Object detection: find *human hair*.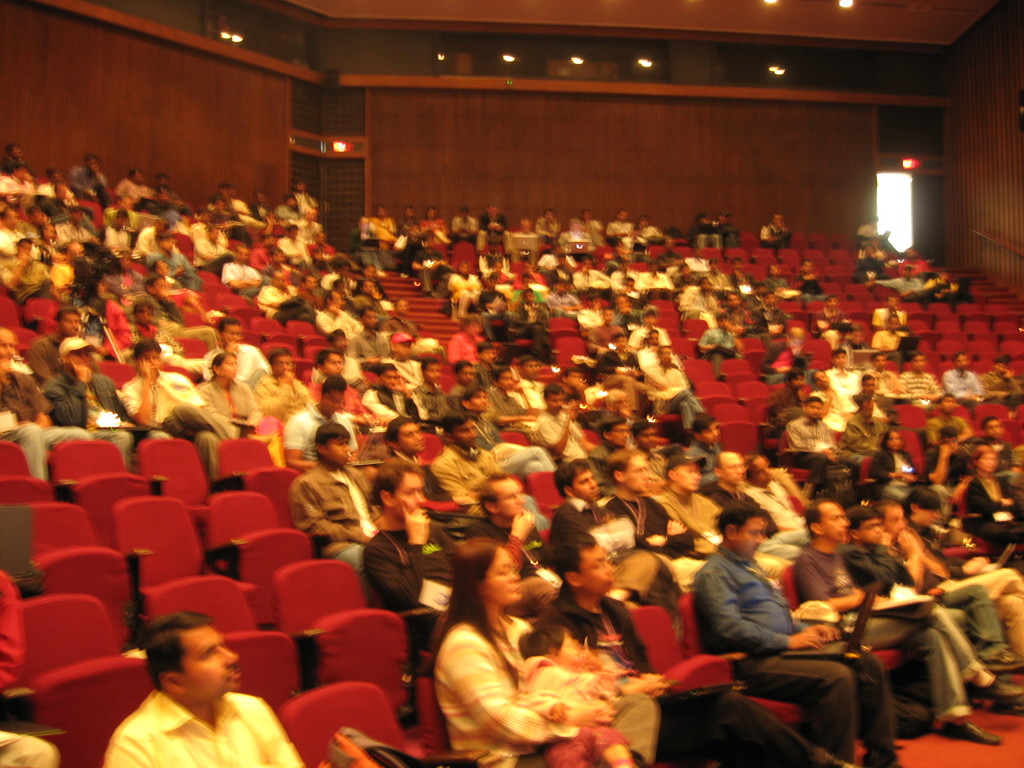
x1=607 y1=388 x2=620 y2=404.
